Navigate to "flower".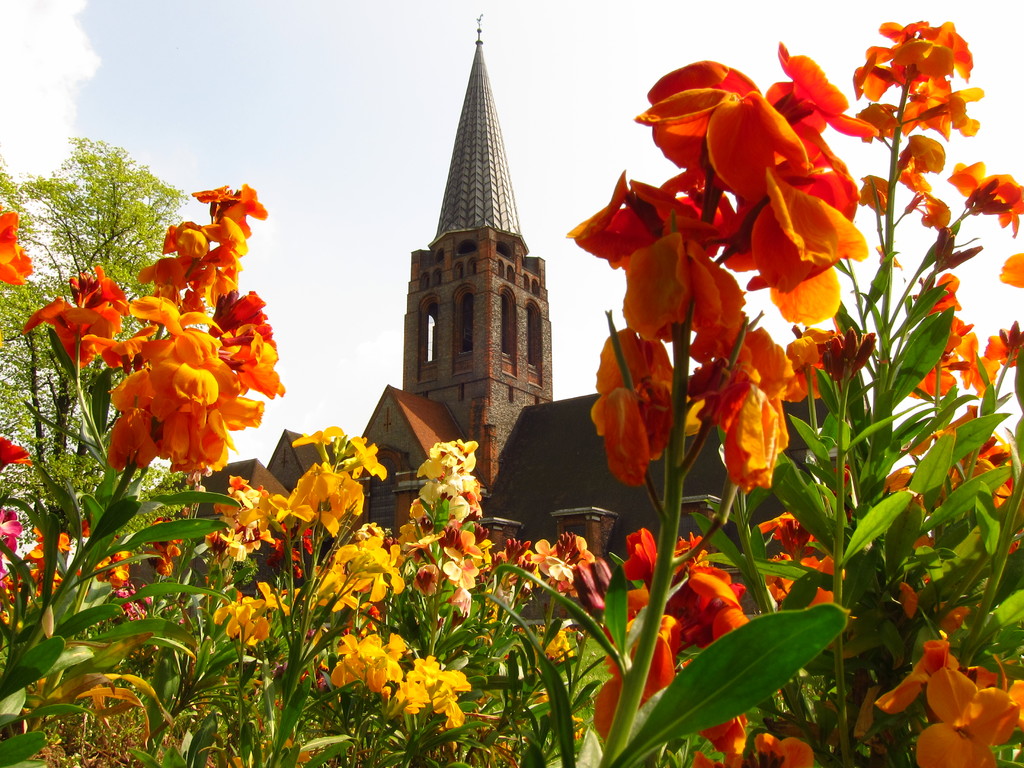
Navigation target: (left=0, top=429, right=30, bottom=472).
